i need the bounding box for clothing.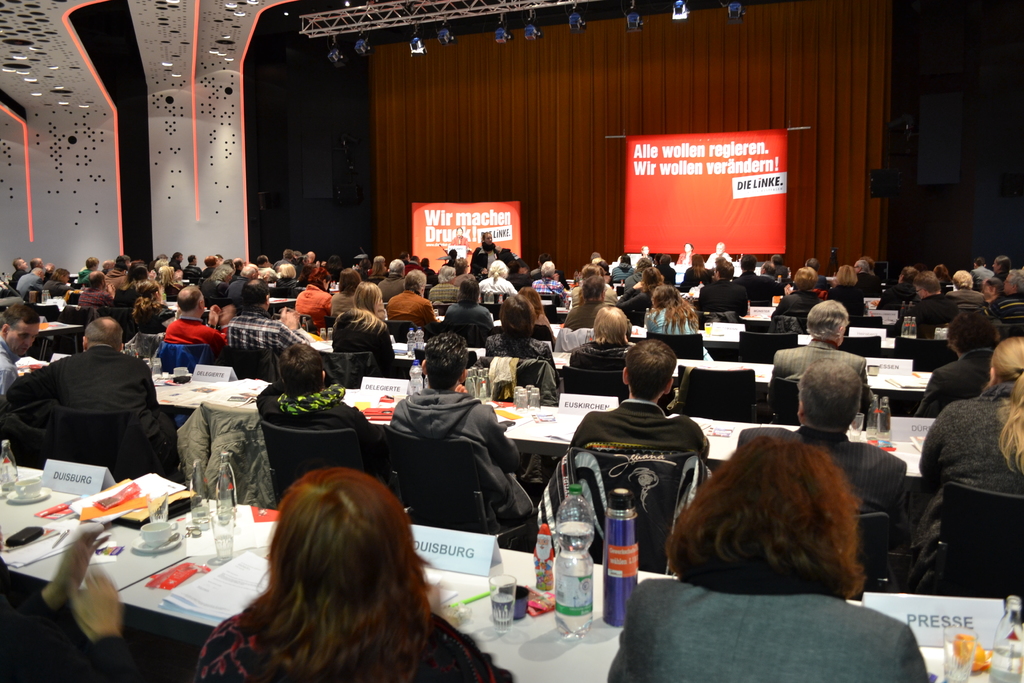
Here it is: box(991, 298, 1019, 320).
